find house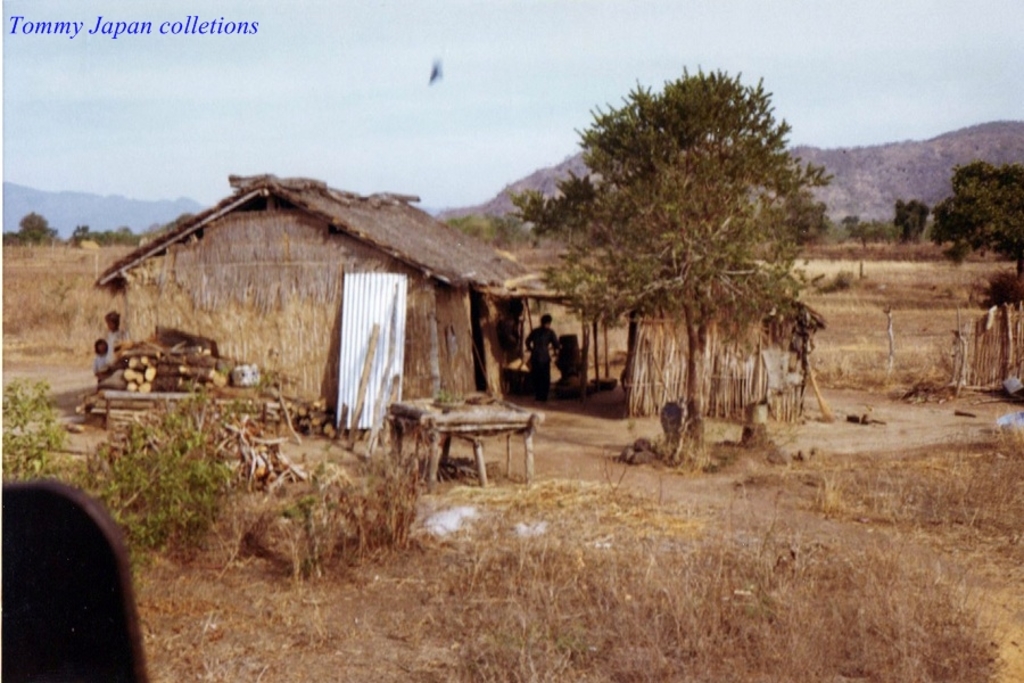
92, 168, 596, 427
